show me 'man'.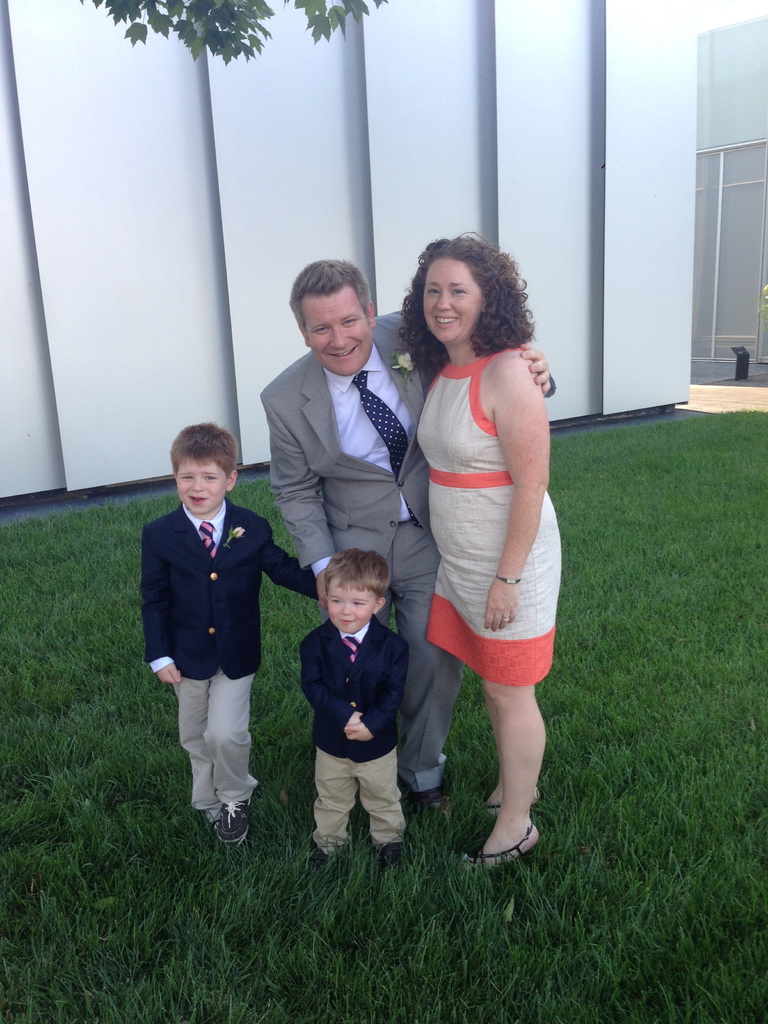
'man' is here: Rect(256, 258, 554, 827).
